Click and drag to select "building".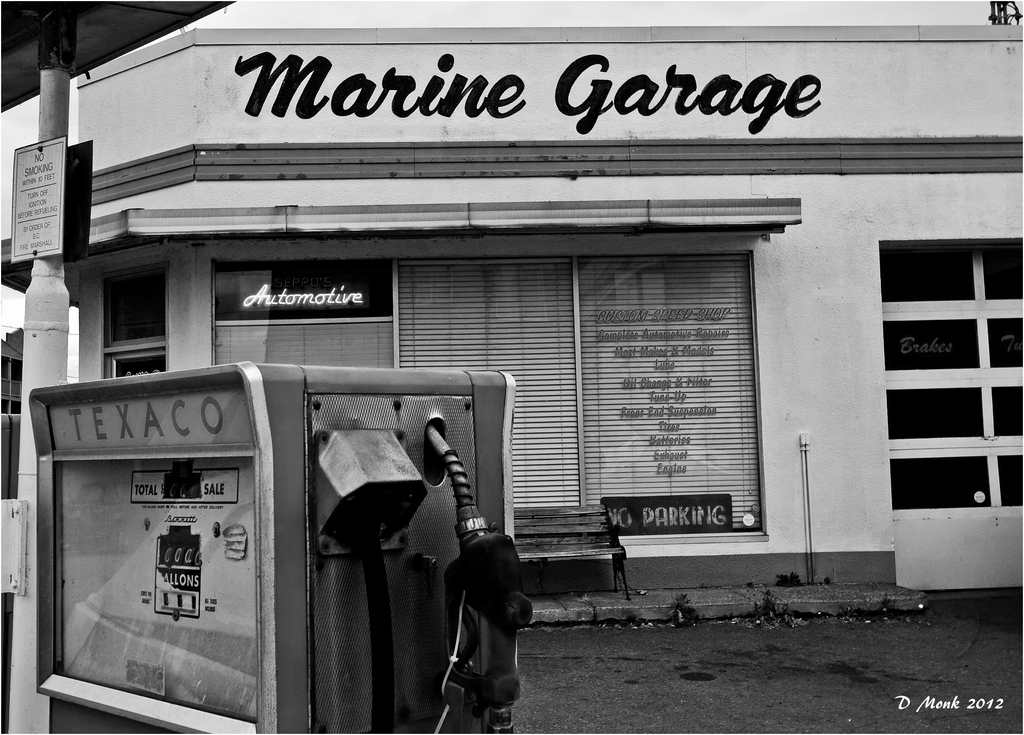
Selection: (0,3,1023,621).
